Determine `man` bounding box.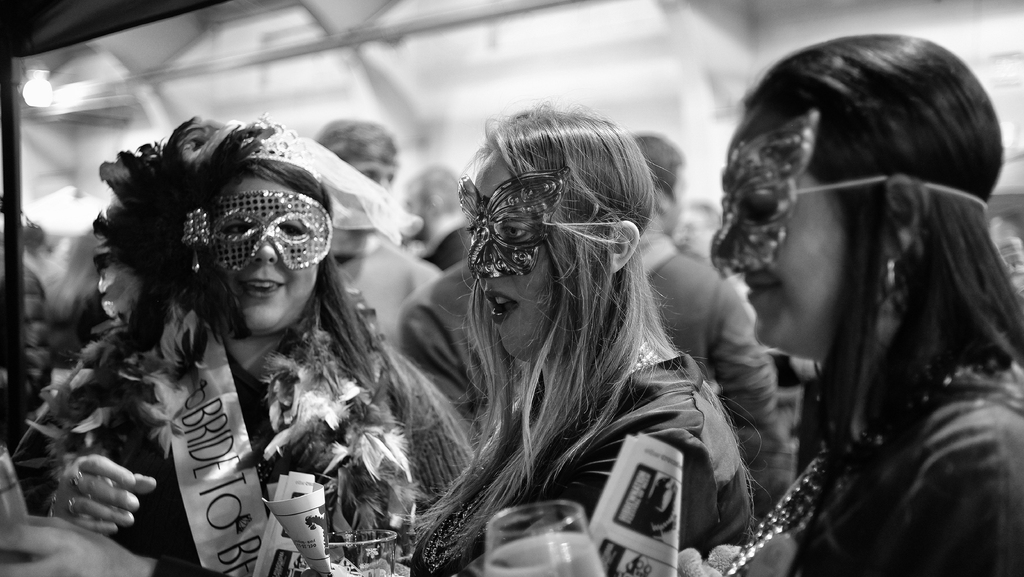
Determined: 620 17 1020 576.
